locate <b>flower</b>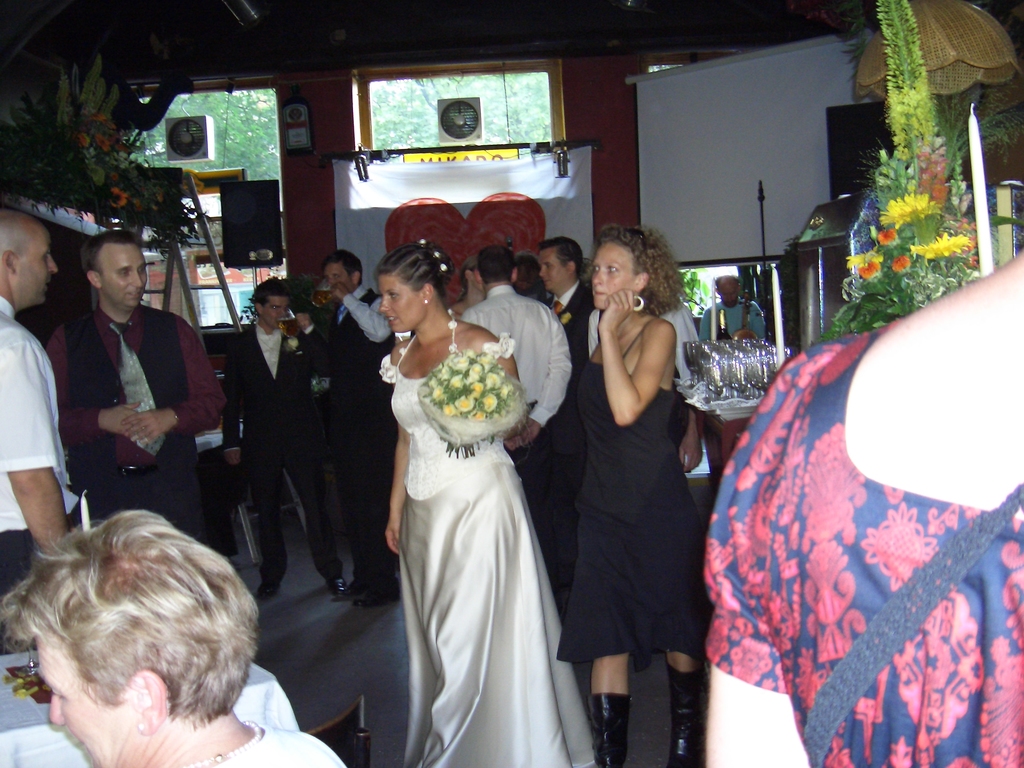
detection(847, 244, 886, 284)
